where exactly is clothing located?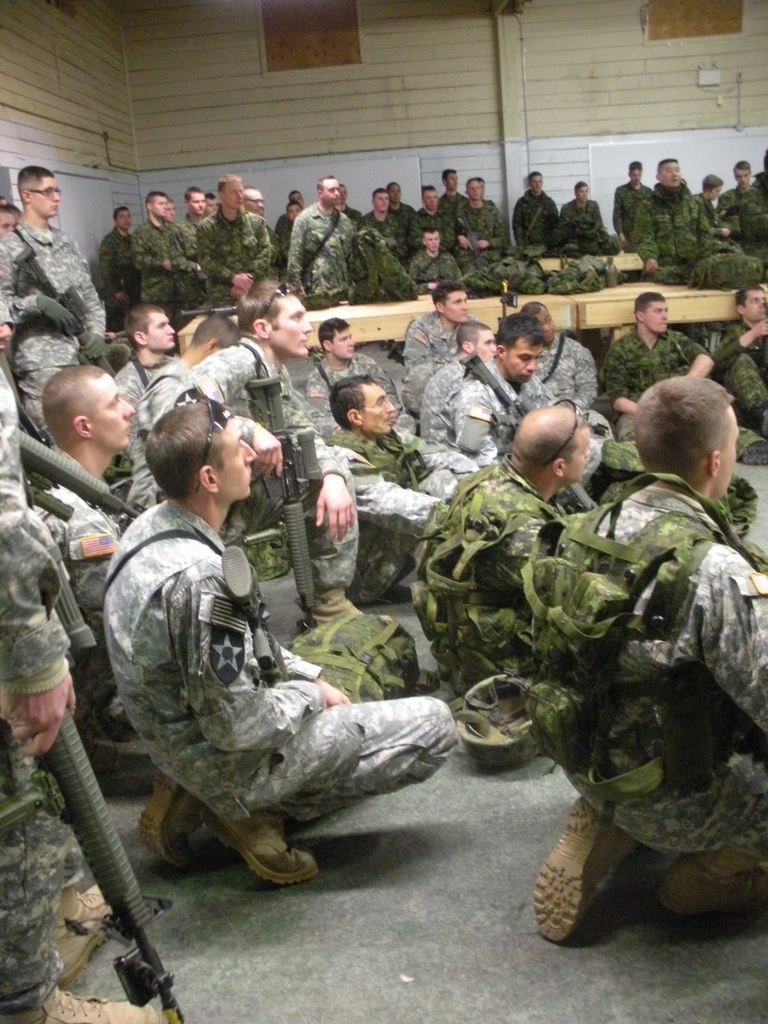
Its bounding box is select_region(403, 240, 472, 289).
